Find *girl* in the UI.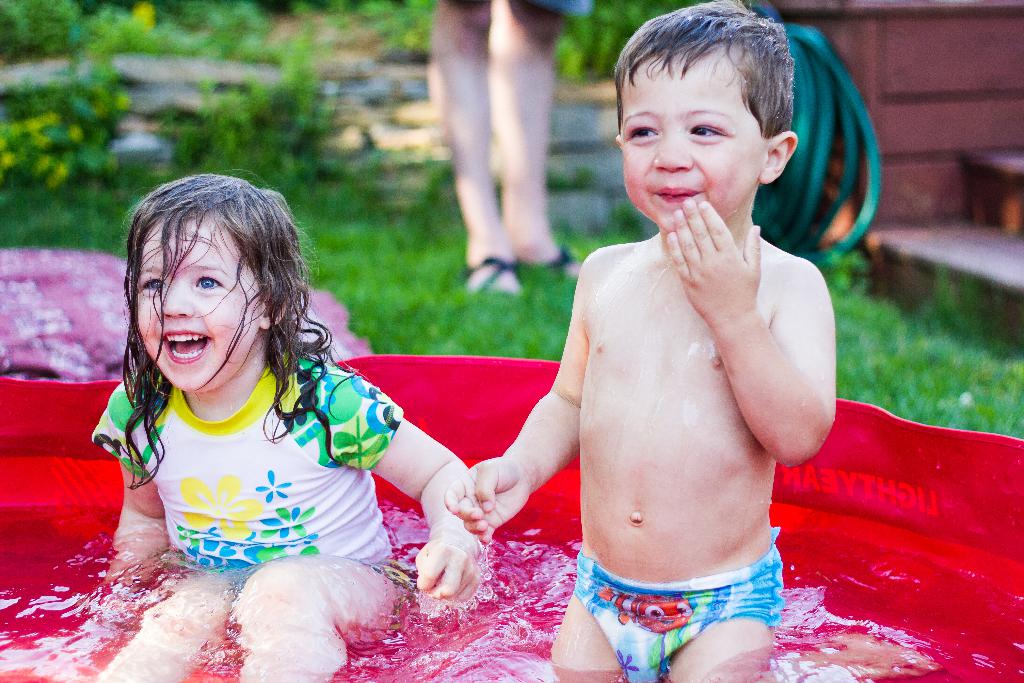
UI element at 81, 165, 486, 682.
